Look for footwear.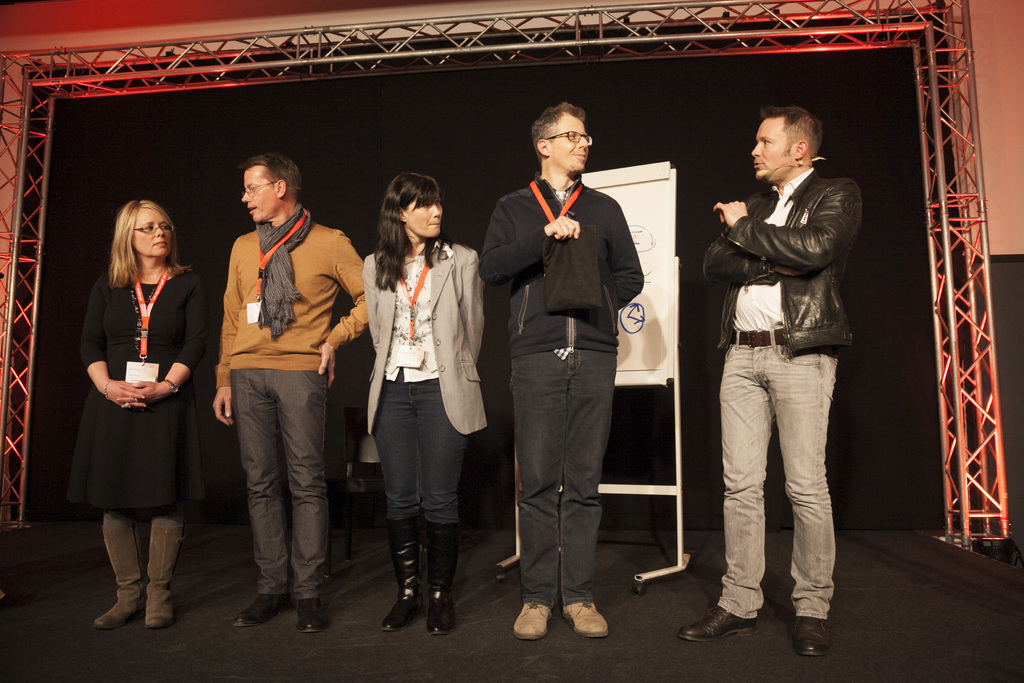
Found: region(566, 600, 606, 641).
